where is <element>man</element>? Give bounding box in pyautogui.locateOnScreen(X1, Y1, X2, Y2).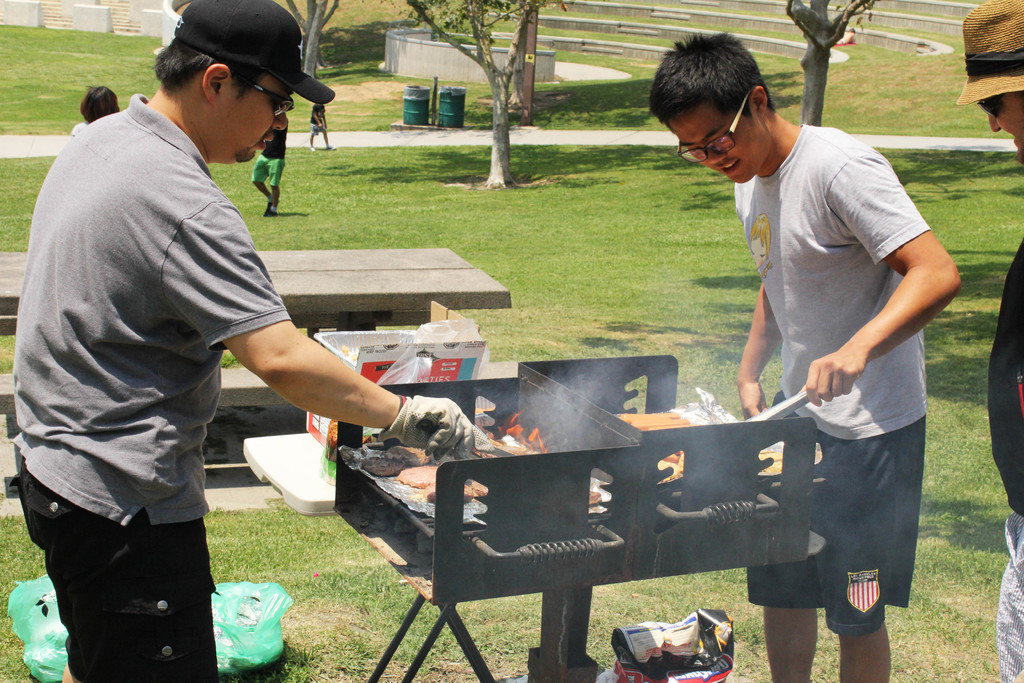
pyautogui.locateOnScreen(17, 0, 472, 682).
